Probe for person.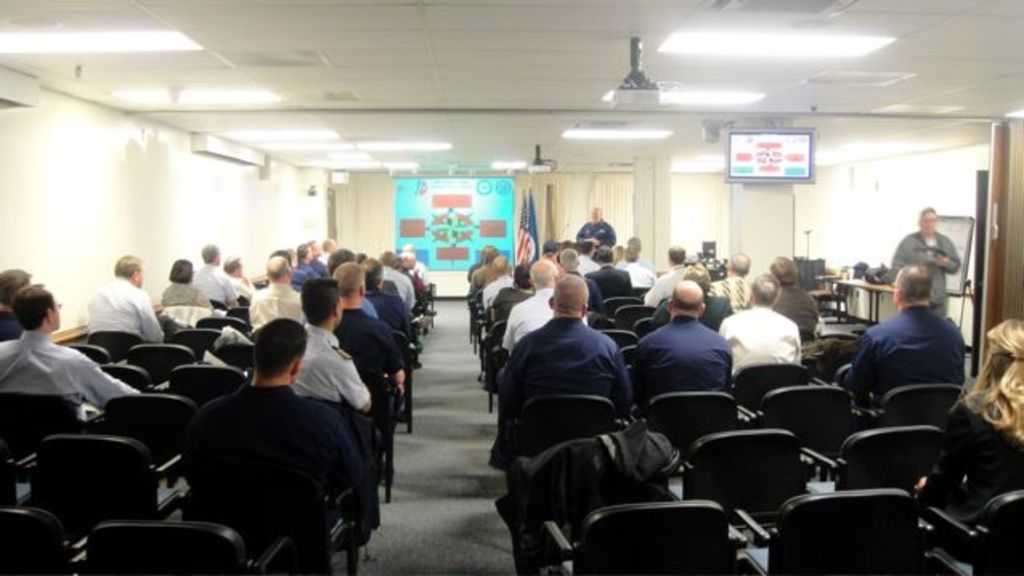
Probe result: (left=544, top=237, right=554, bottom=260).
